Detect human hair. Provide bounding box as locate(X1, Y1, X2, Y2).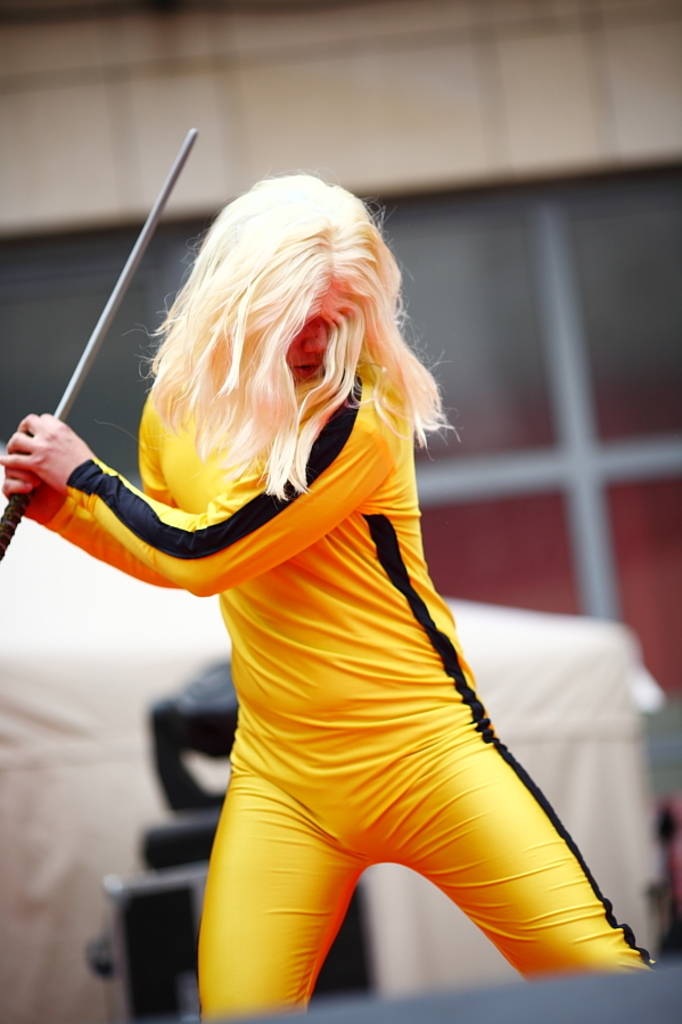
locate(84, 177, 410, 543).
